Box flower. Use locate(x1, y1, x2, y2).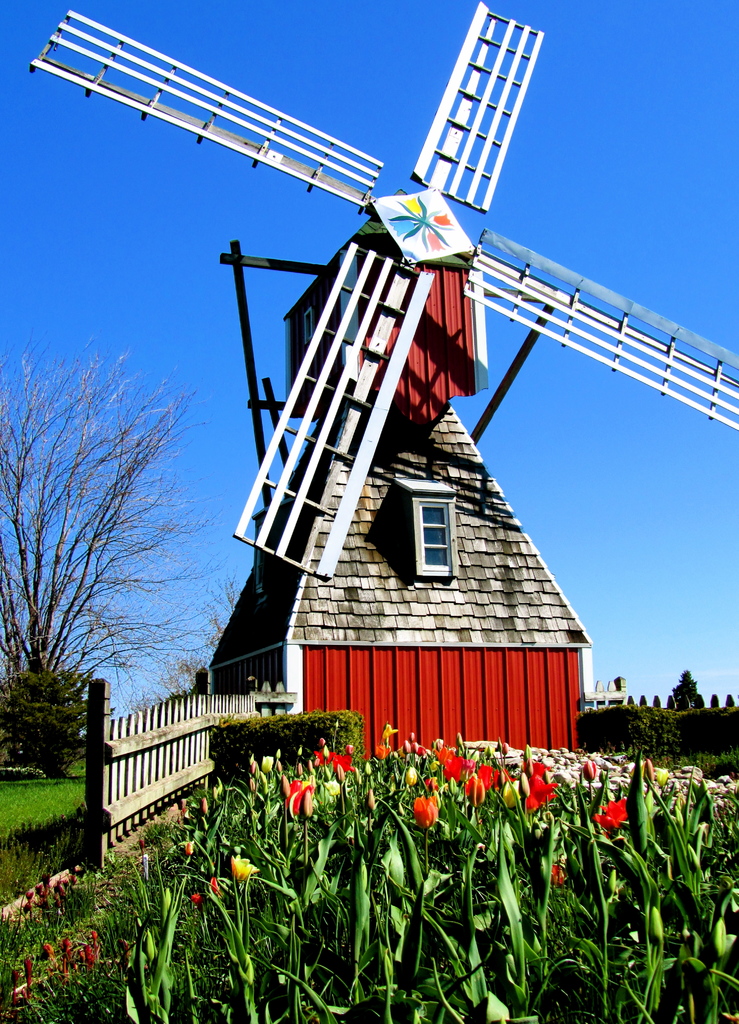
locate(190, 891, 202, 910).
